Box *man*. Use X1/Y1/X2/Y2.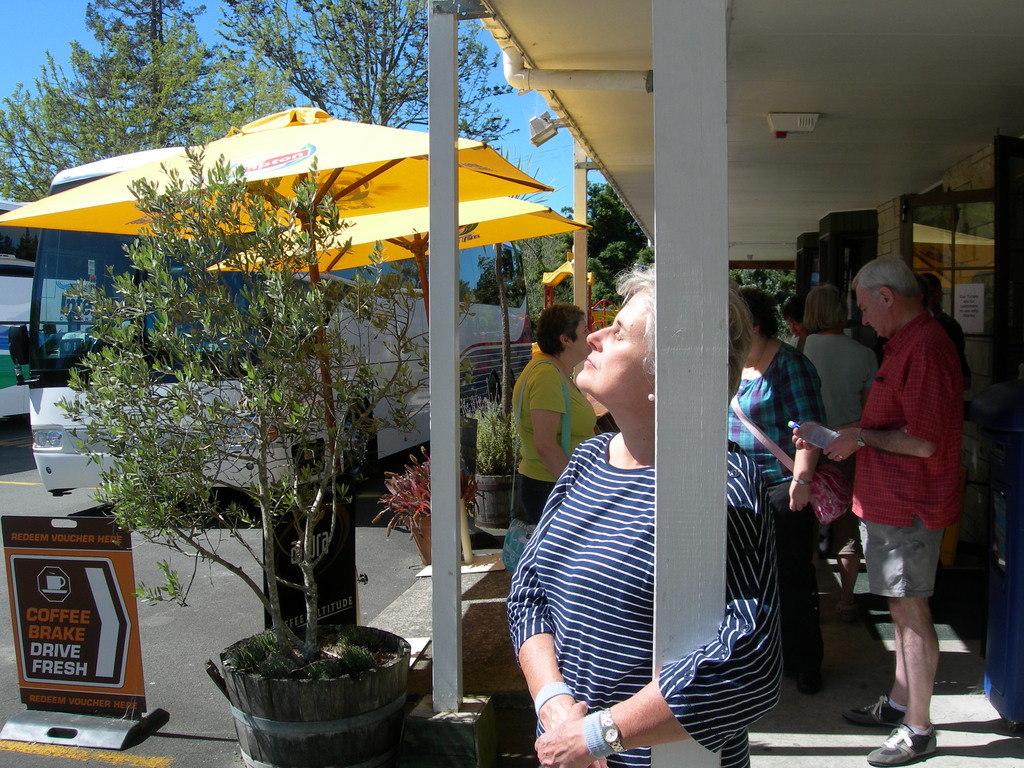
918/271/966/362.
